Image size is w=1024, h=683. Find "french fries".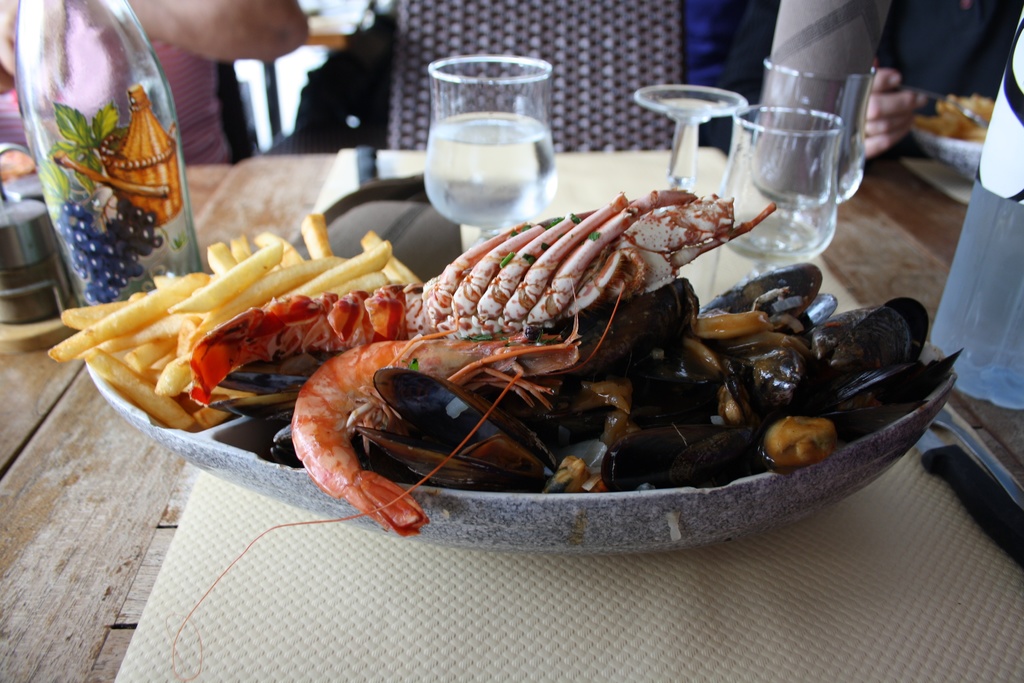
<box>68,344,191,432</box>.
